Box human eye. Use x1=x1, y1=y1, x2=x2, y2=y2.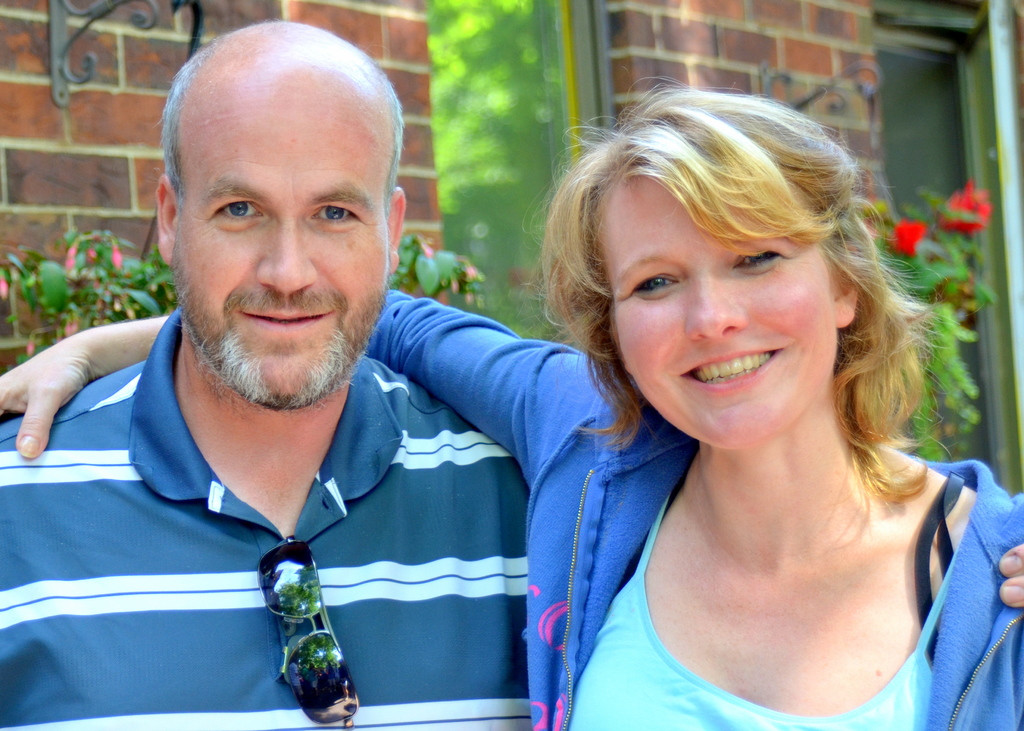
x1=732, y1=242, x2=789, y2=275.
